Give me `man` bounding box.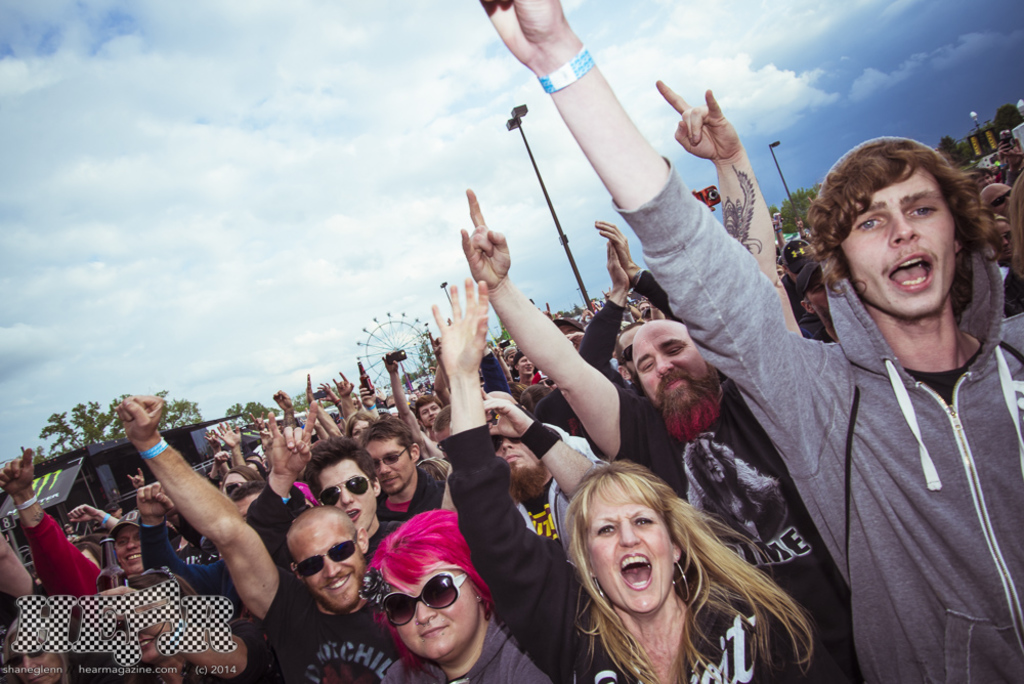
(left=106, top=394, right=391, bottom=683).
